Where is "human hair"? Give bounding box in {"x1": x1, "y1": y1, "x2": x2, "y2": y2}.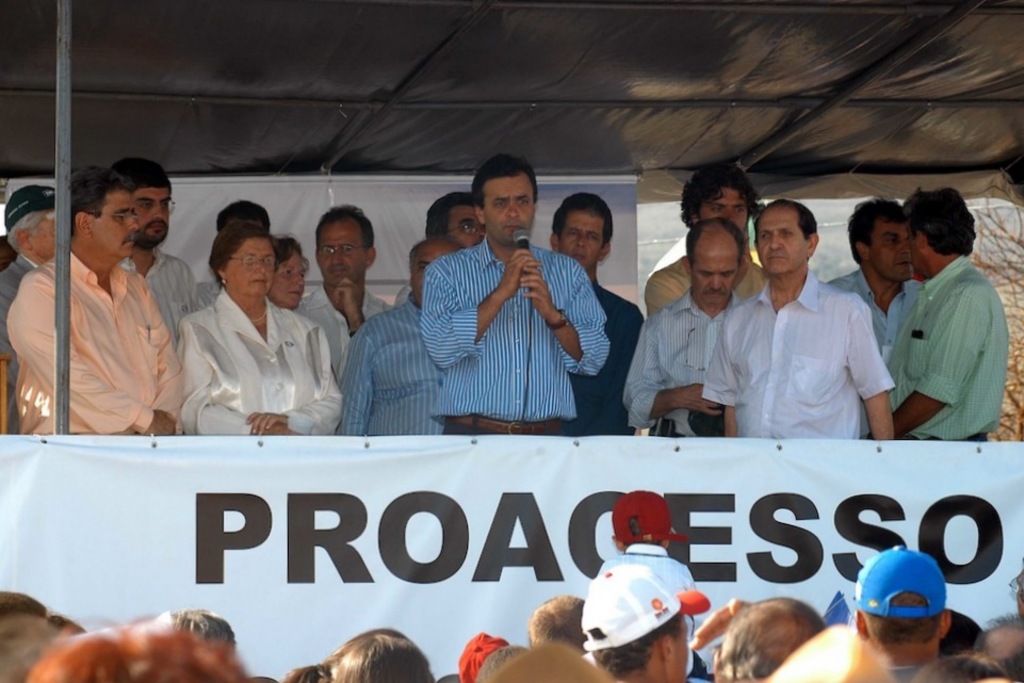
{"x1": 899, "y1": 182, "x2": 963, "y2": 260}.
